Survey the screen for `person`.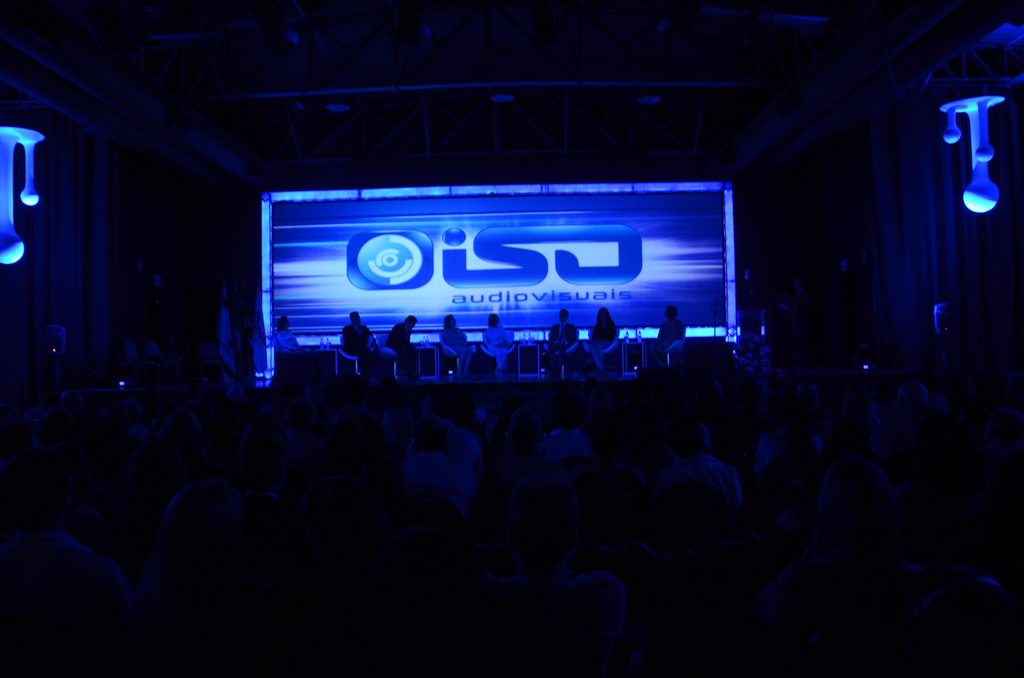
Survey found: (488,410,556,504).
